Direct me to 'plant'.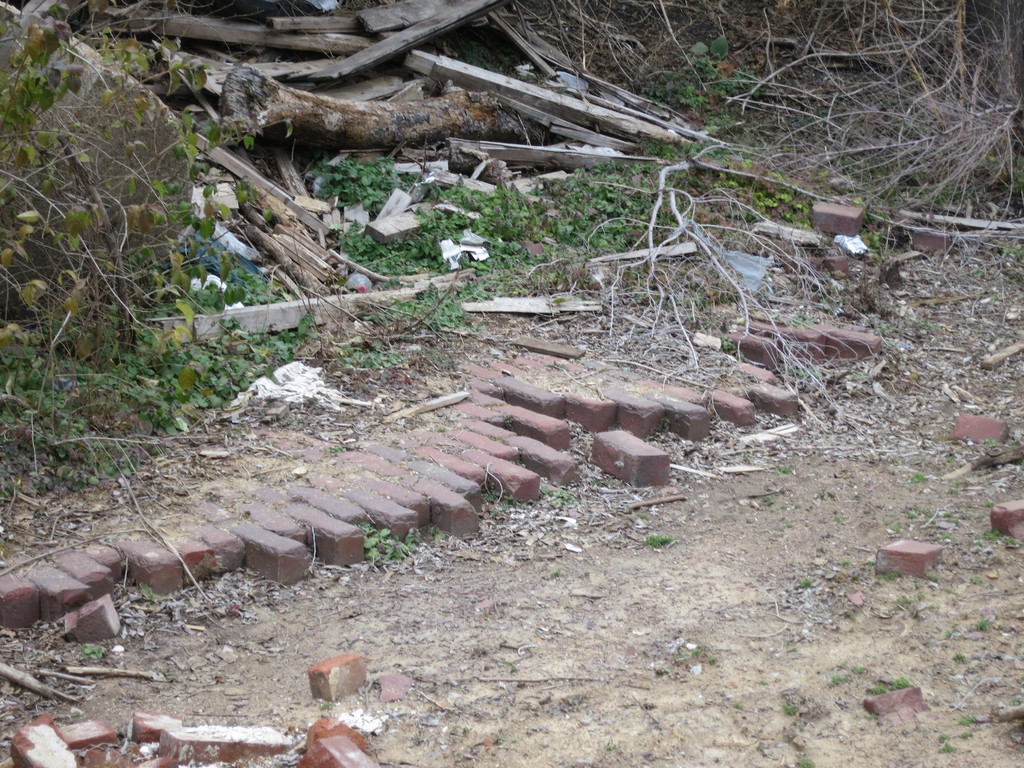
Direction: (x1=792, y1=746, x2=814, y2=767).
